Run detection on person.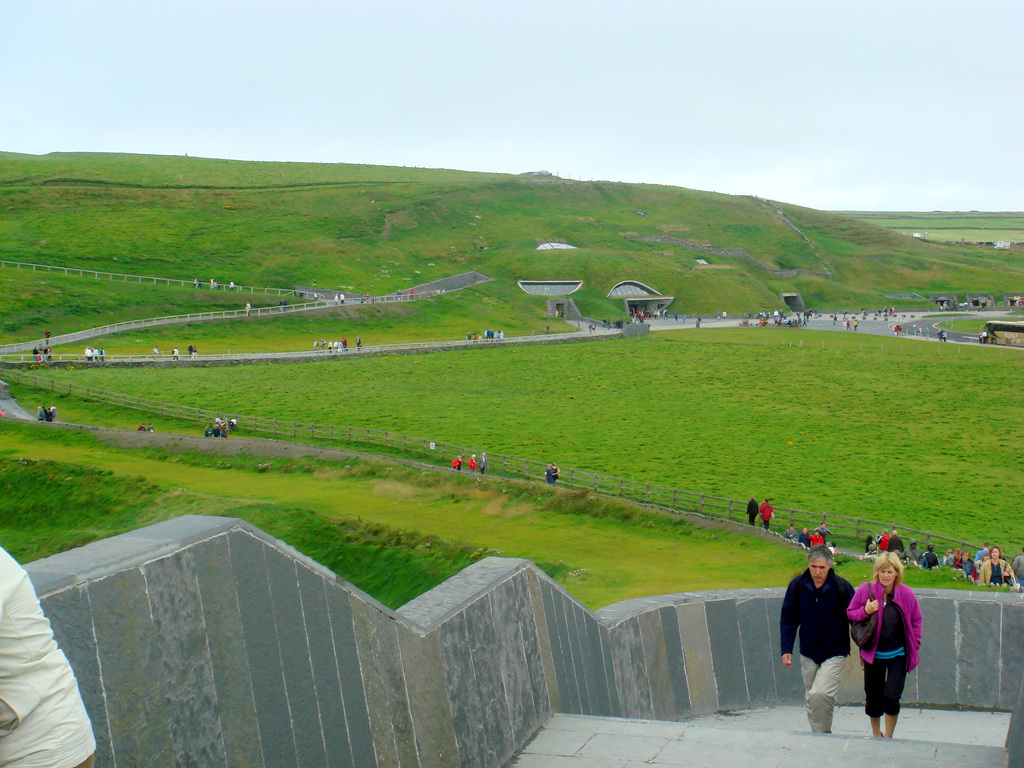
Result: (593,323,602,333).
